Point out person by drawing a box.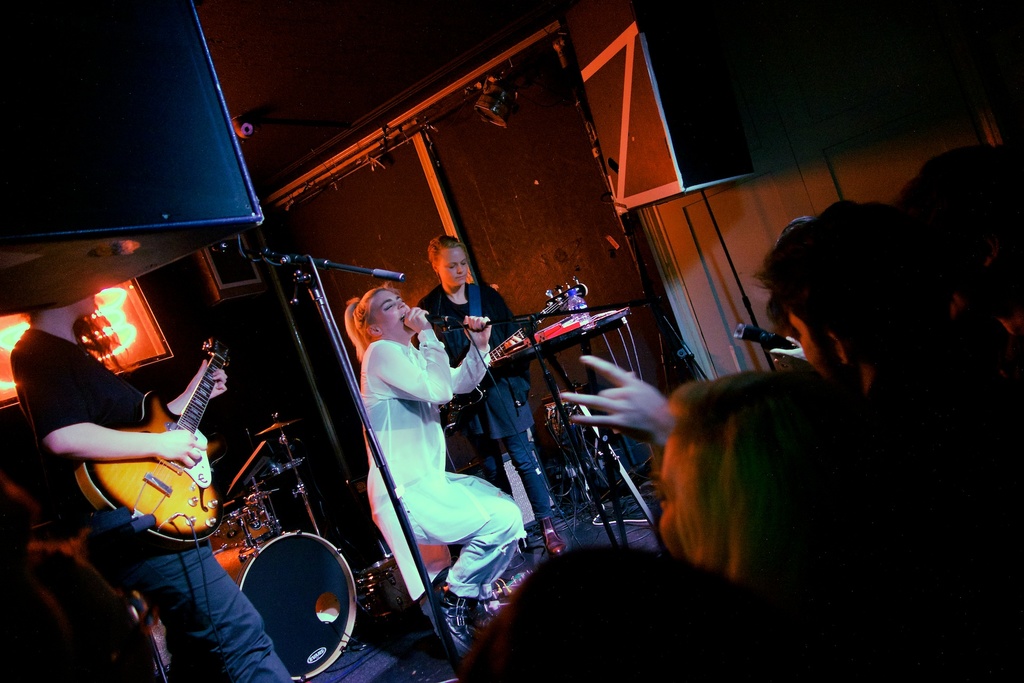
419,230,537,466.
